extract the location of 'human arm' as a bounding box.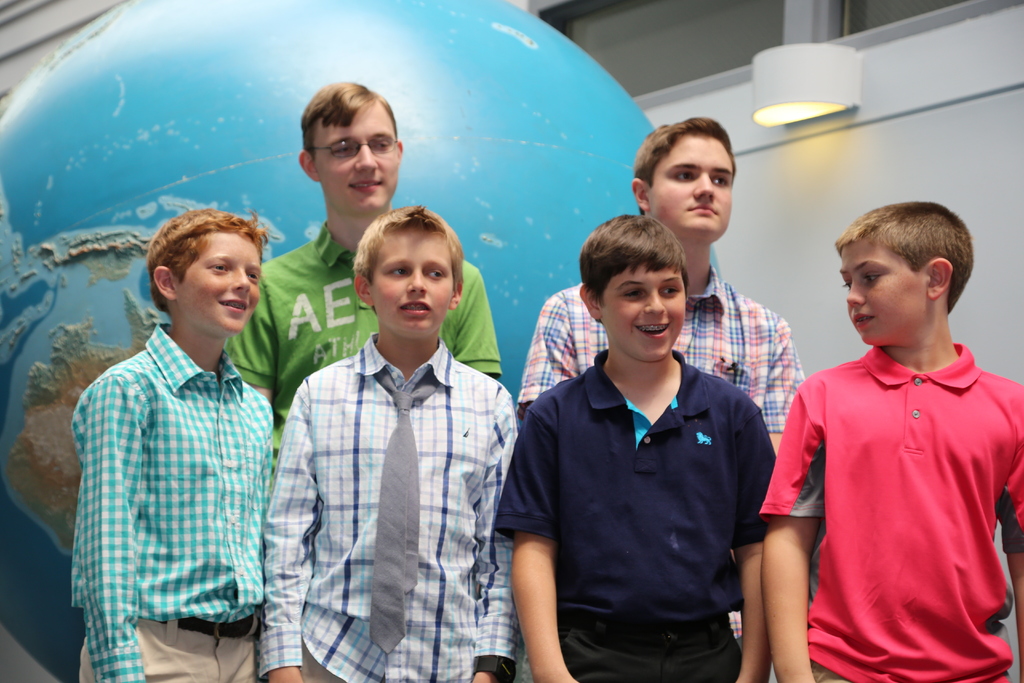
bbox=[261, 382, 312, 682].
